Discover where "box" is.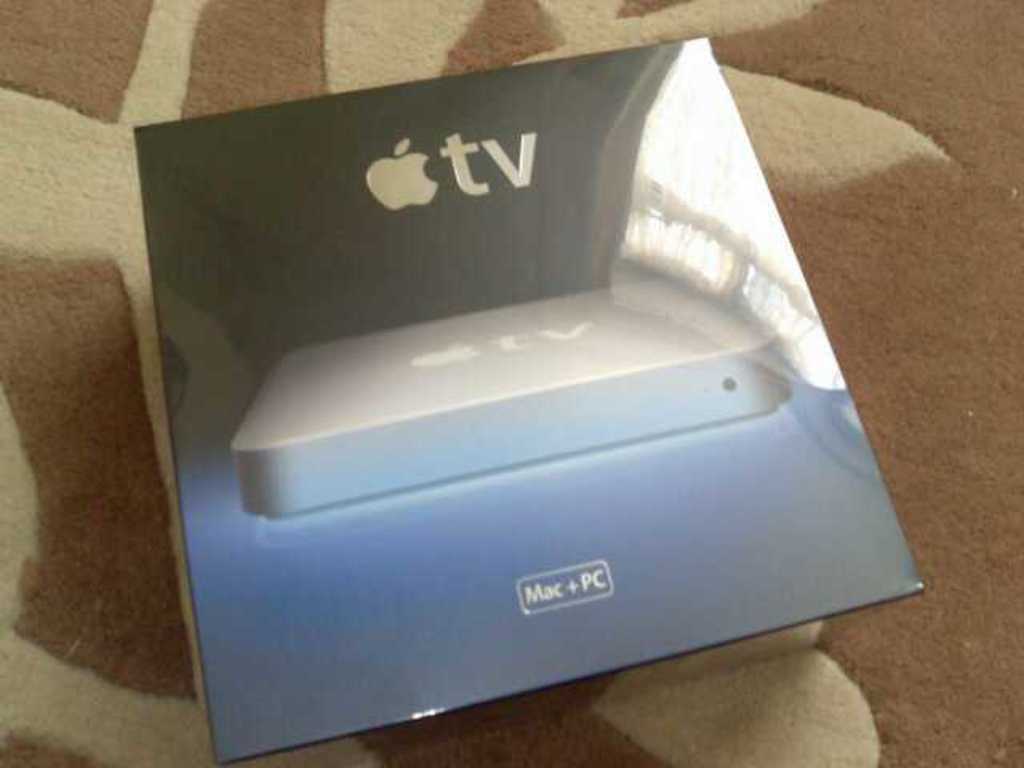
Discovered at bbox(118, 35, 978, 767).
